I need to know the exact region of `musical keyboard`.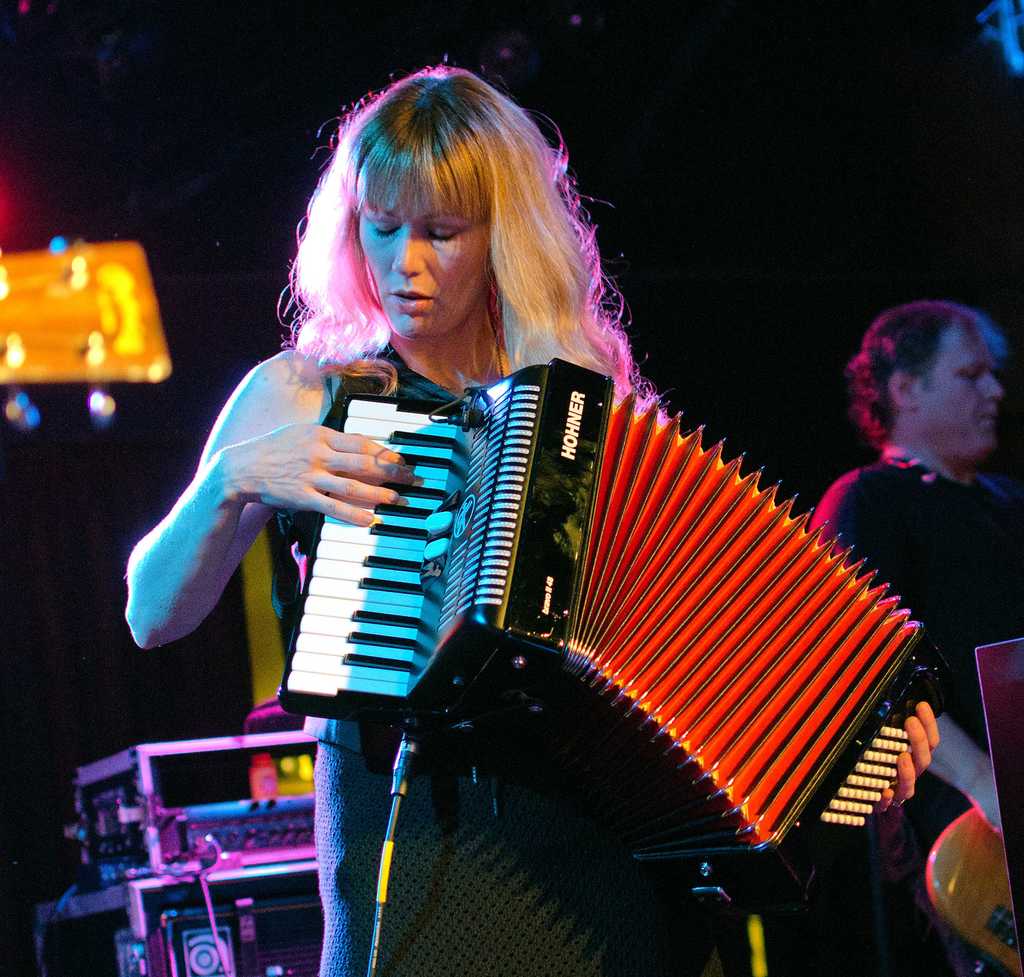
Region: 224/400/905/884.
